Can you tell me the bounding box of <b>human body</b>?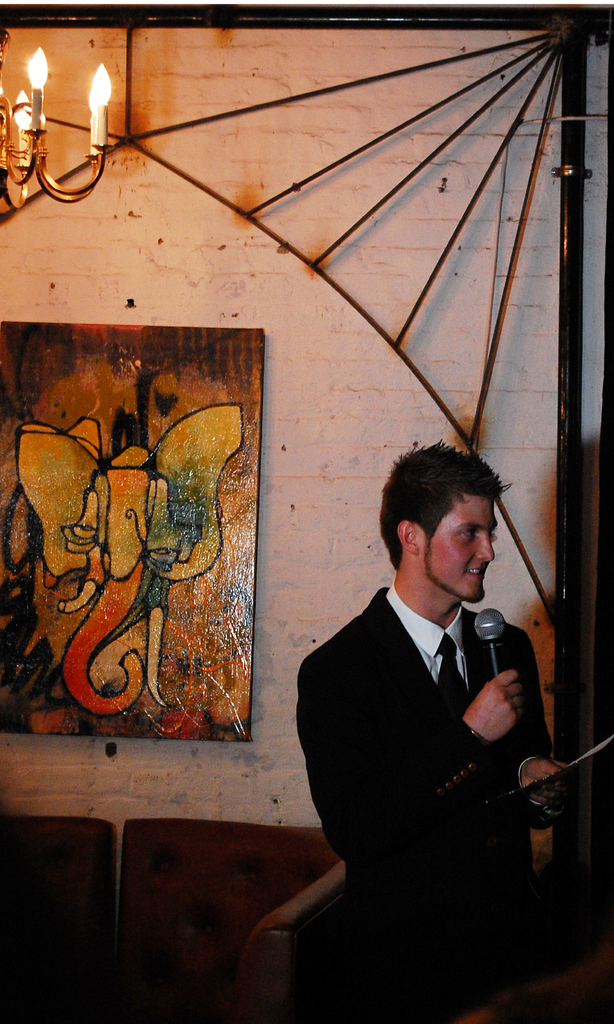
303, 491, 574, 1002.
